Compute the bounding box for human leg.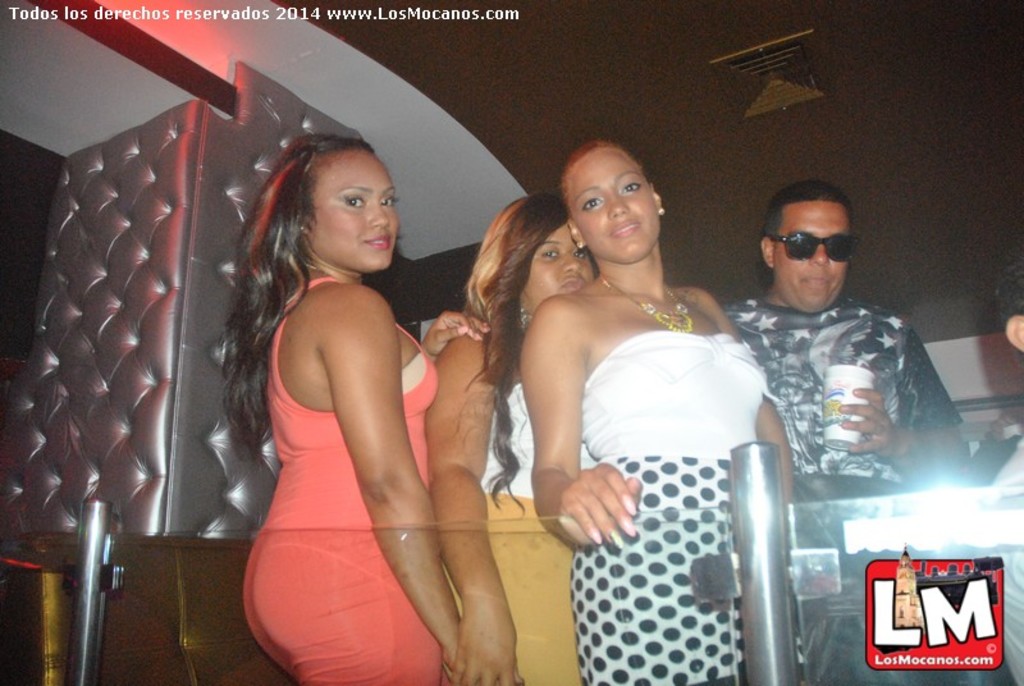
[x1=580, y1=503, x2=796, y2=685].
